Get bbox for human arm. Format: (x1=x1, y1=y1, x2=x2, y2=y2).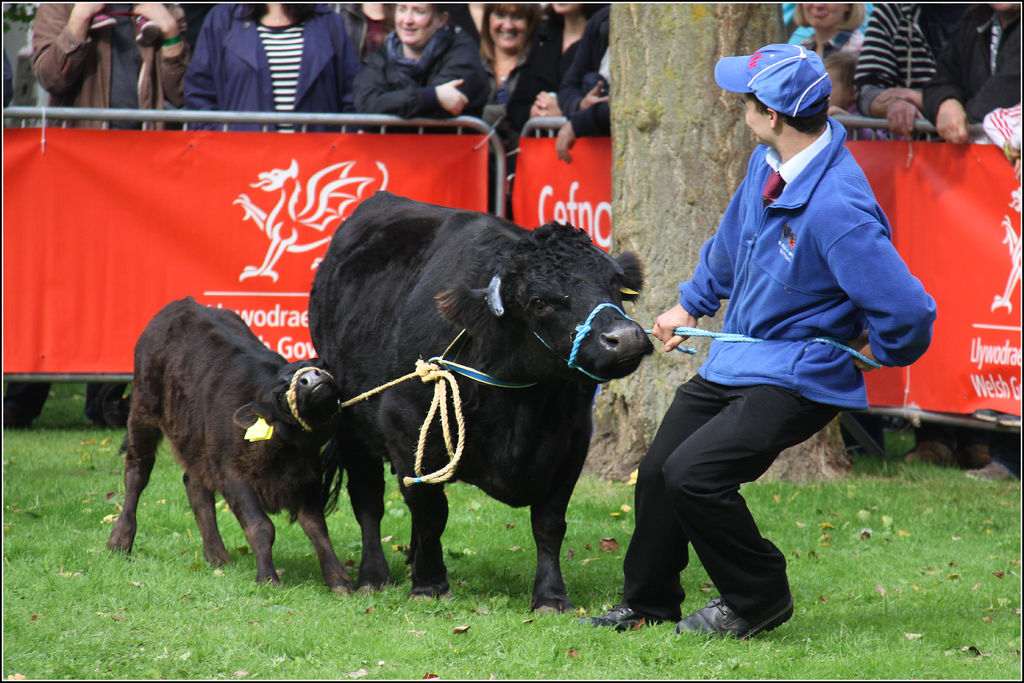
(x1=844, y1=188, x2=953, y2=400).
